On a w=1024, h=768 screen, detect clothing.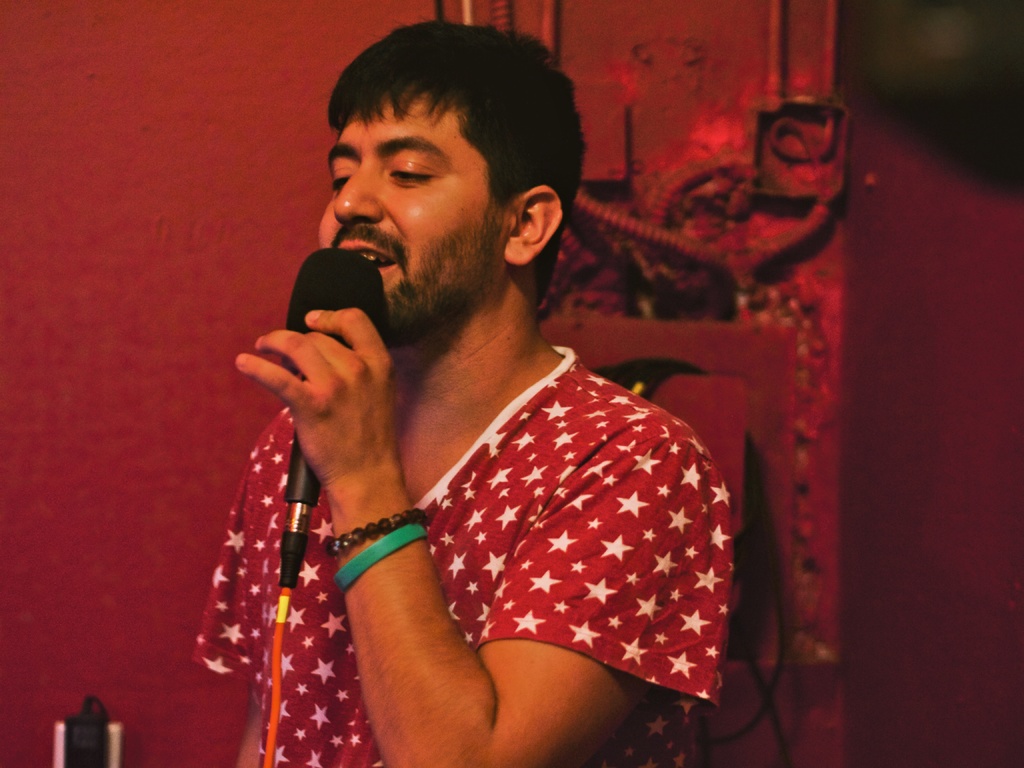
select_region(195, 333, 734, 765).
